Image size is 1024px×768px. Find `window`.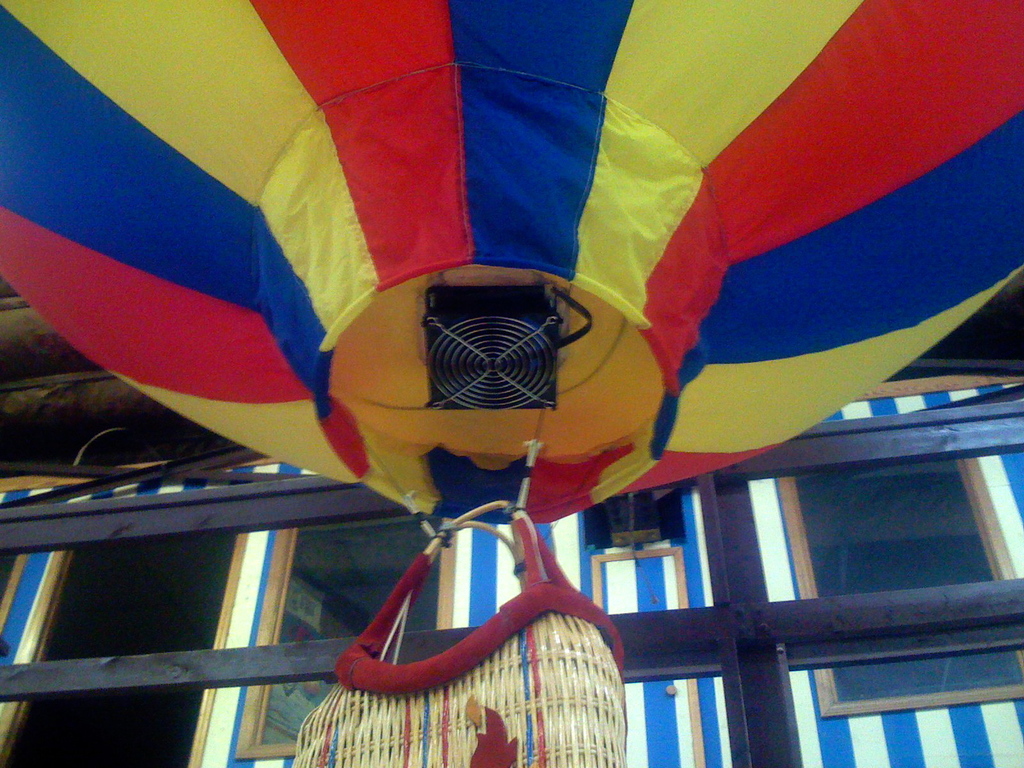
region(774, 452, 1023, 720).
